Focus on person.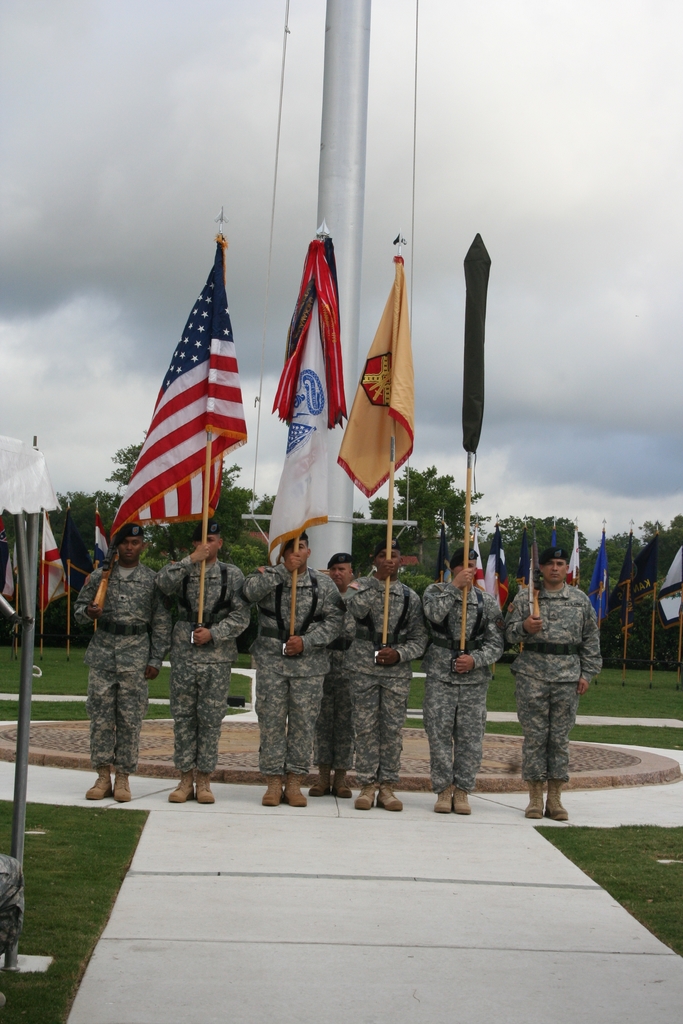
Focused at [x1=508, y1=548, x2=601, y2=818].
